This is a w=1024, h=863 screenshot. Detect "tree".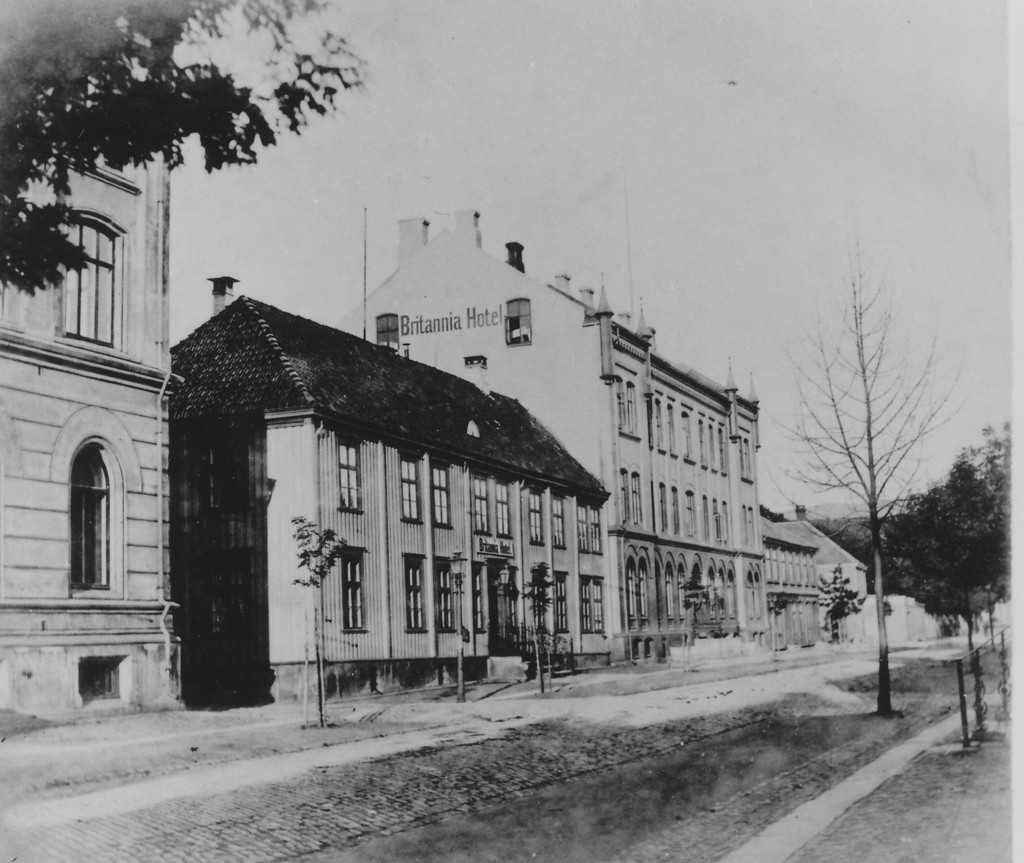
(525,558,560,695).
